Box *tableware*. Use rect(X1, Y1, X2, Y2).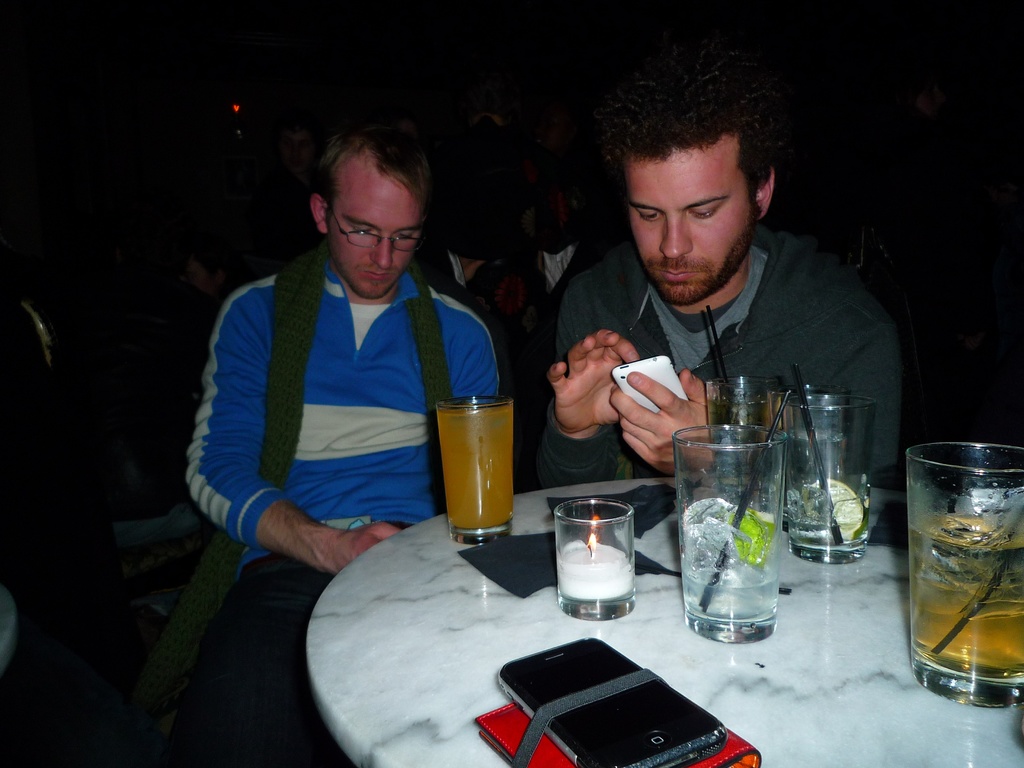
rect(904, 440, 1023, 713).
